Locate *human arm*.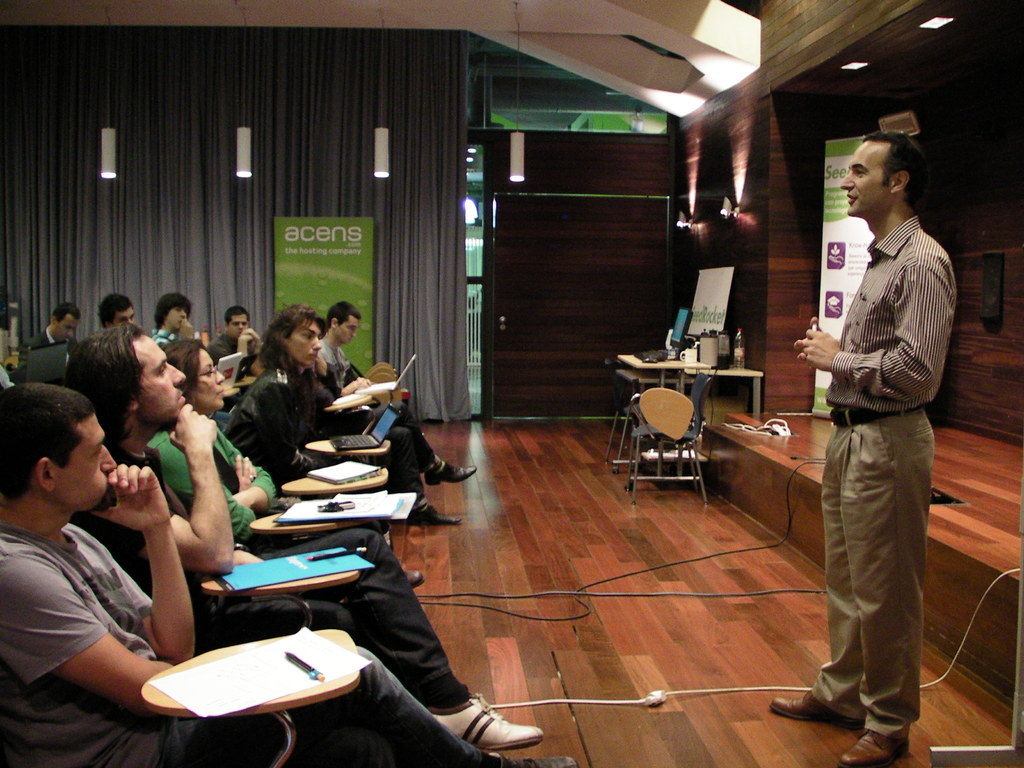
Bounding box: 236 326 266 358.
